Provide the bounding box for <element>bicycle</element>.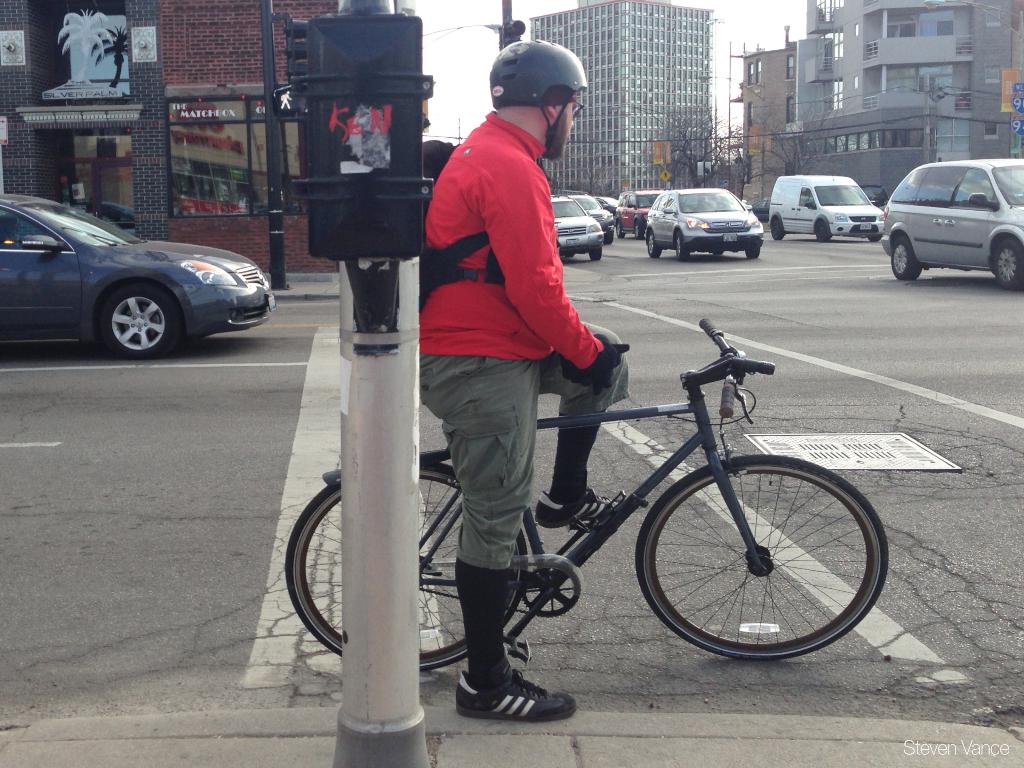
select_region(412, 331, 888, 692).
